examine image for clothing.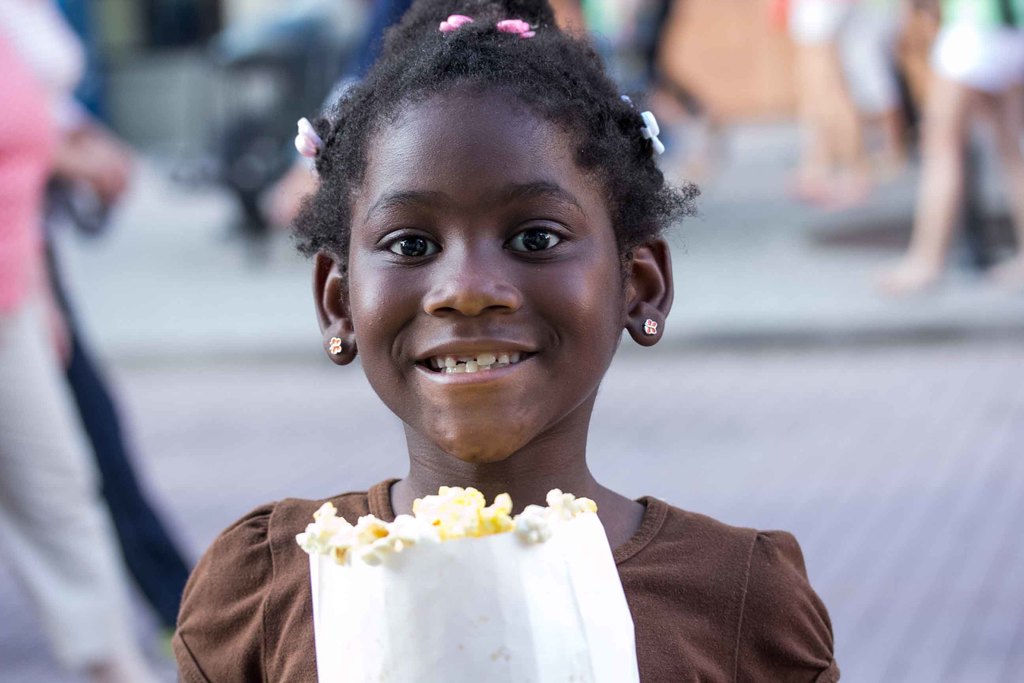
Examination result: <region>173, 476, 838, 682</region>.
